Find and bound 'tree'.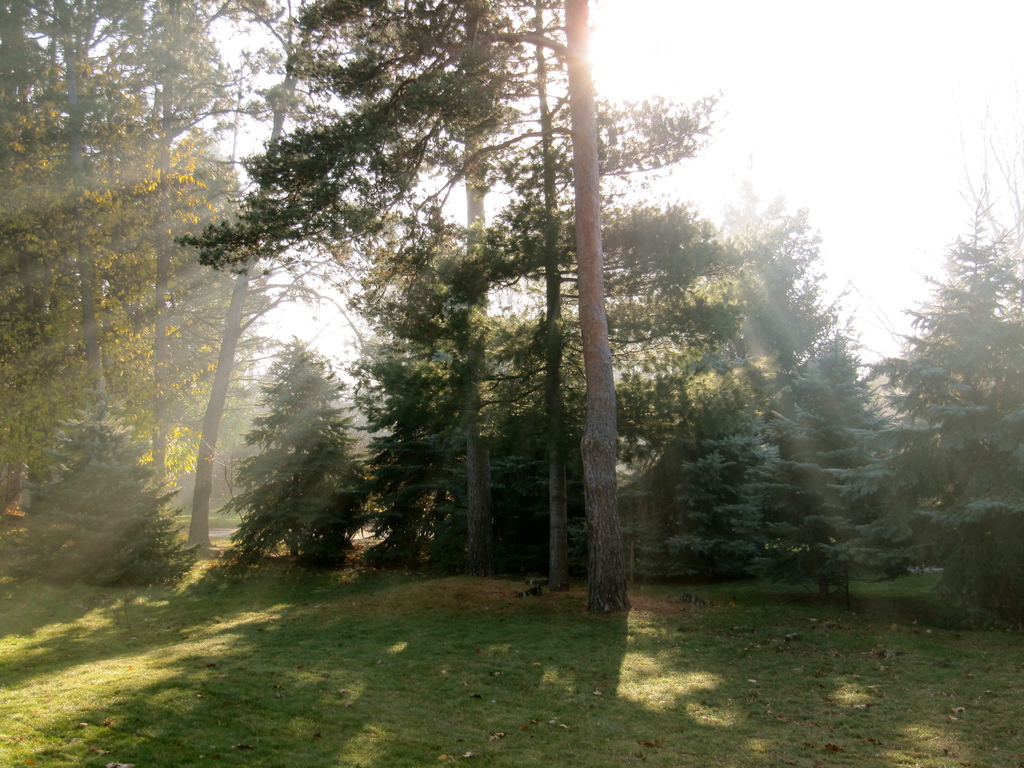
Bound: rect(181, 0, 730, 573).
